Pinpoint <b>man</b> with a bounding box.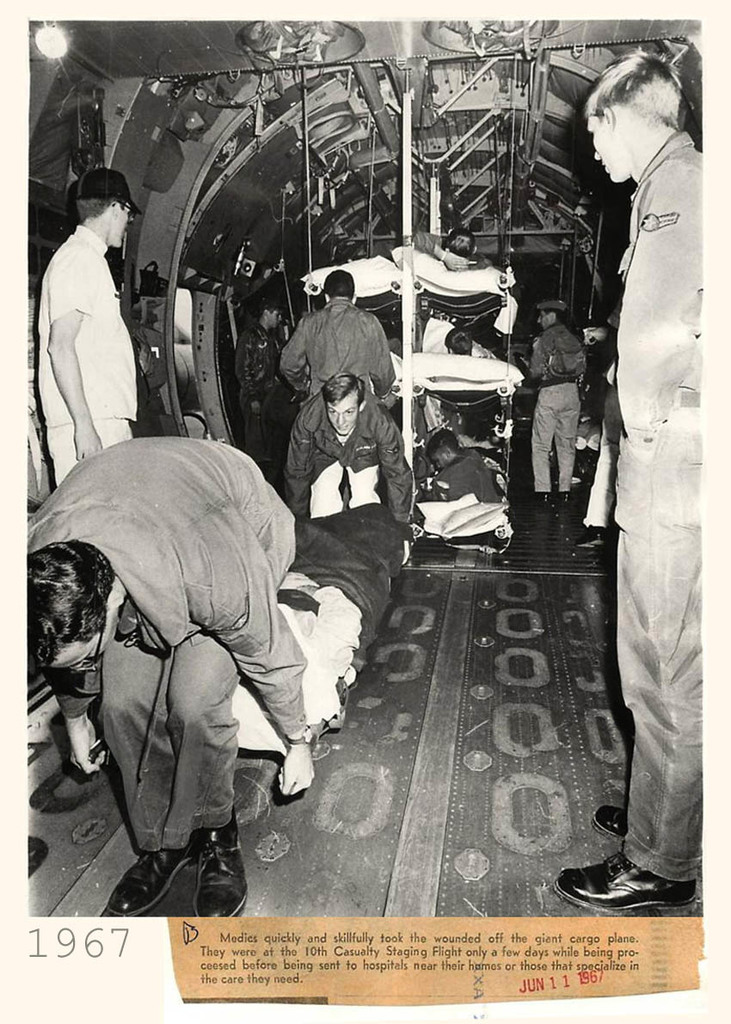
{"left": 17, "top": 433, "right": 321, "bottom": 912}.
